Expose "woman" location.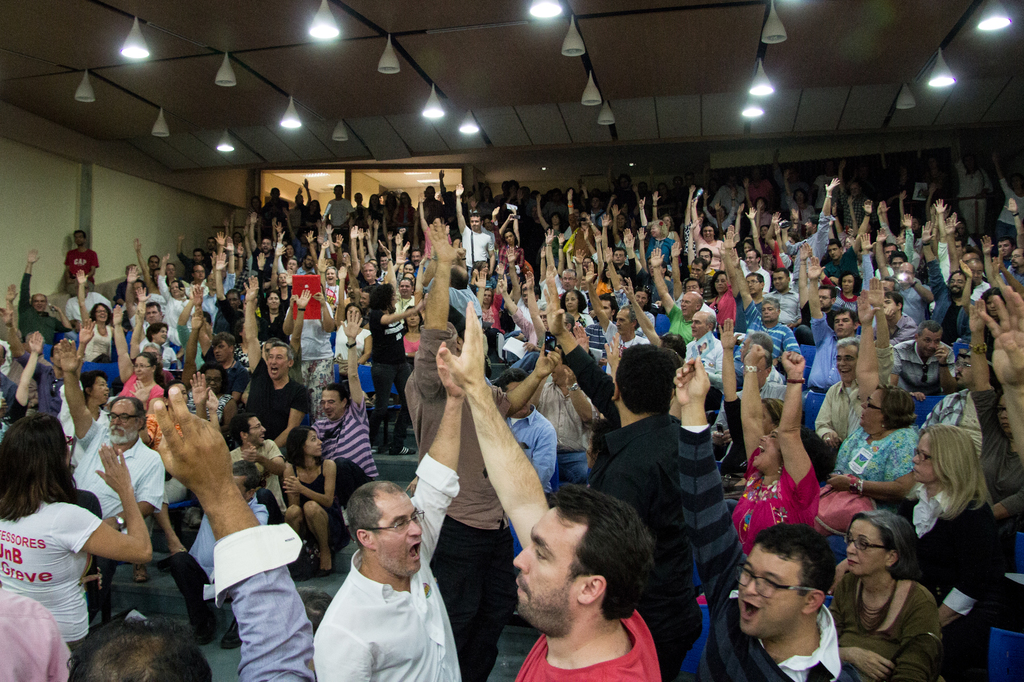
Exposed at bbox=(330, 267, 378, 400).
